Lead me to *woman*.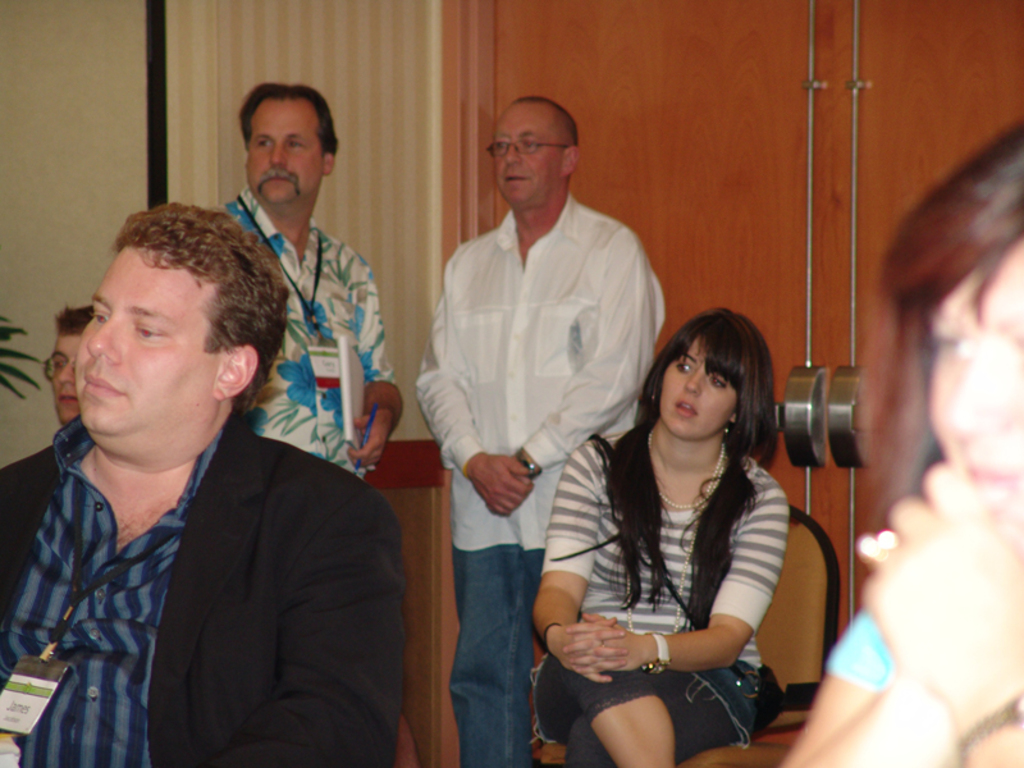
Lead to bbox=[527, 302, 808, 767].
